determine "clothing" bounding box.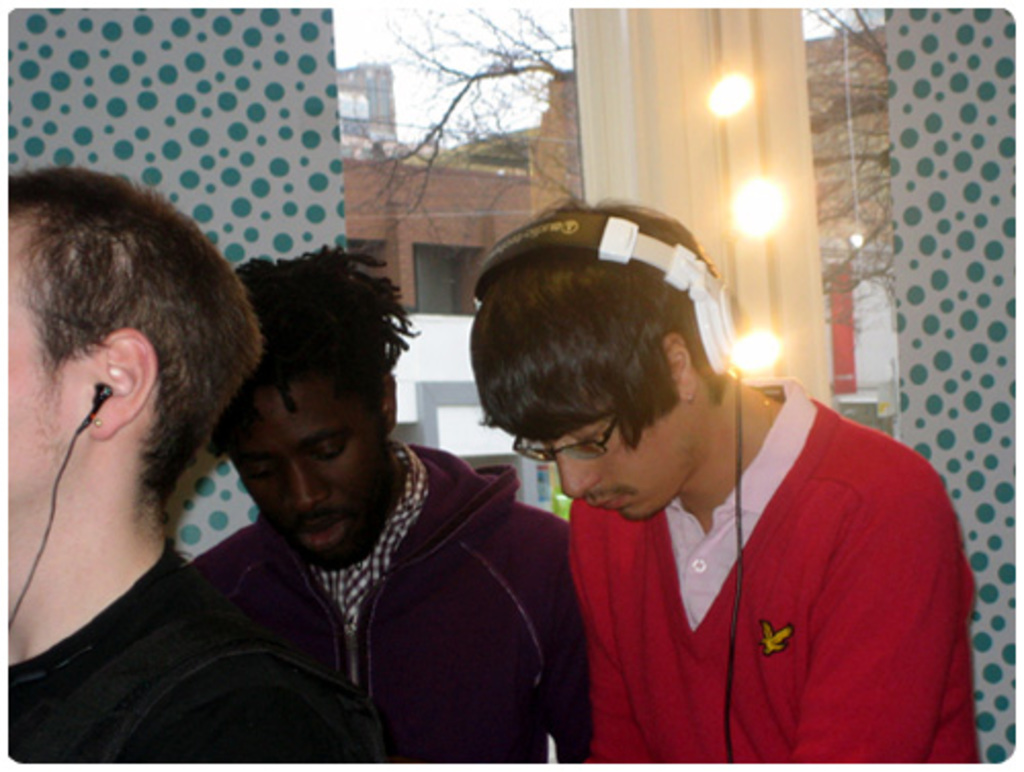
Determined: detection(0, 534, 393, 768).
